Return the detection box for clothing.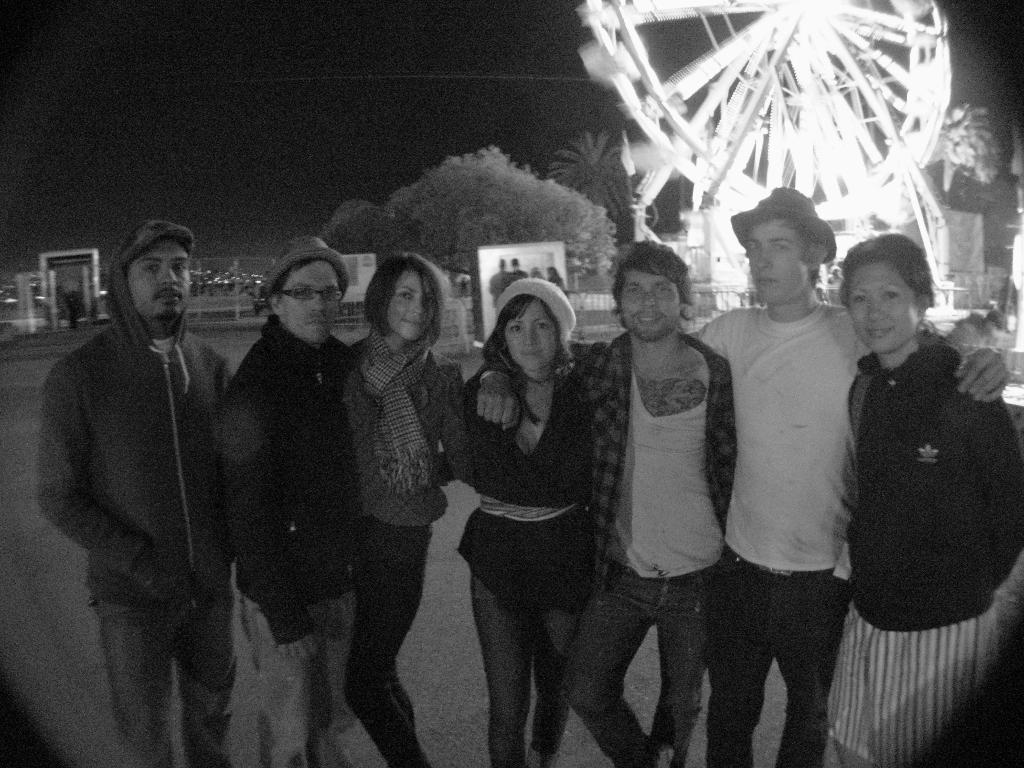
705/228/886/740.
